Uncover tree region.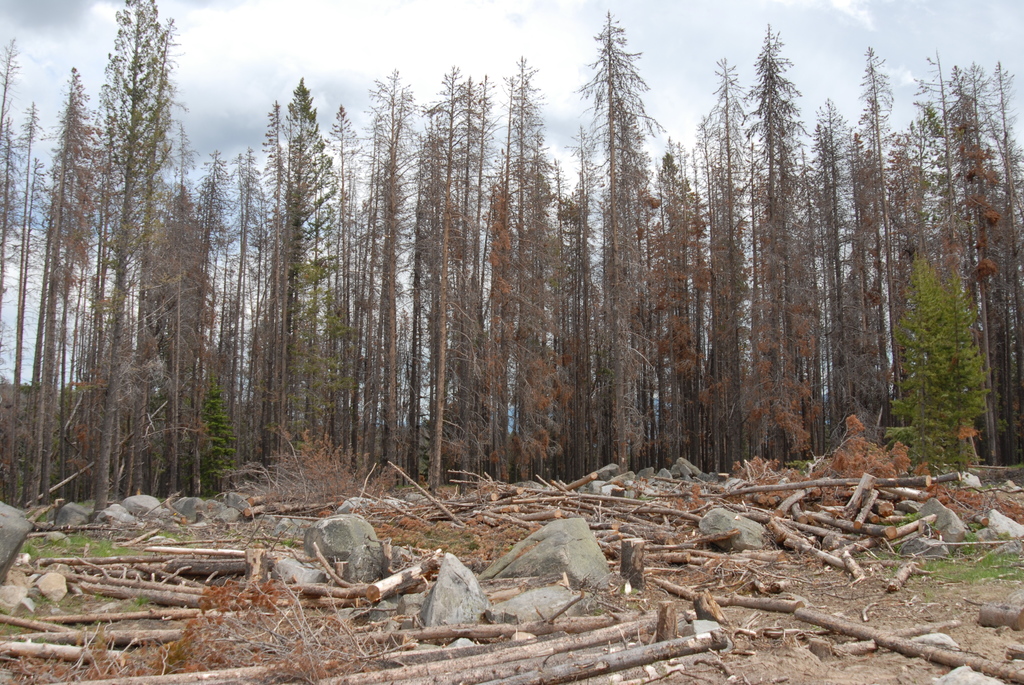
Uncovered: <box>357,79,422,434</box>.
